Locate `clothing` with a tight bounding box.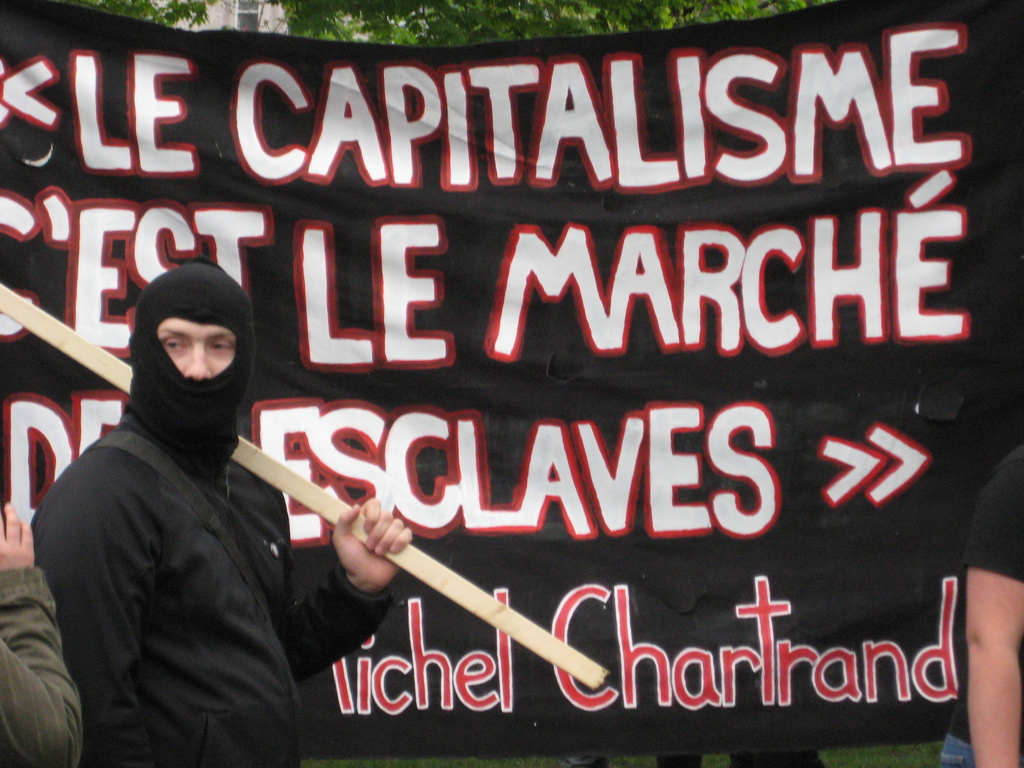
bbox=(33, 270, 338, 767).
